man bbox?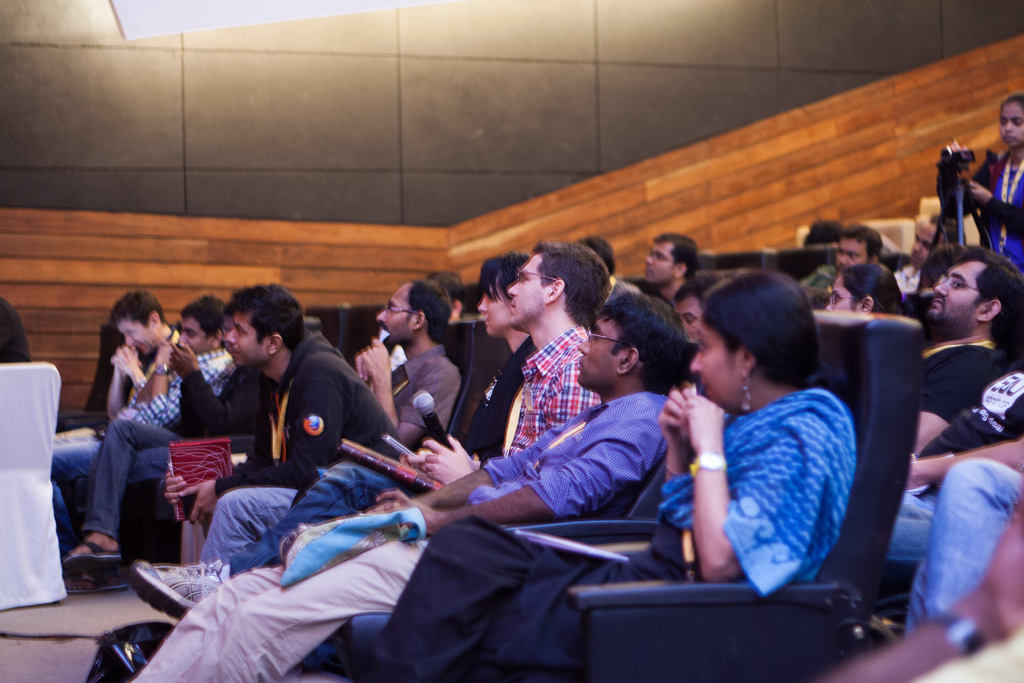
169/288/397/564
